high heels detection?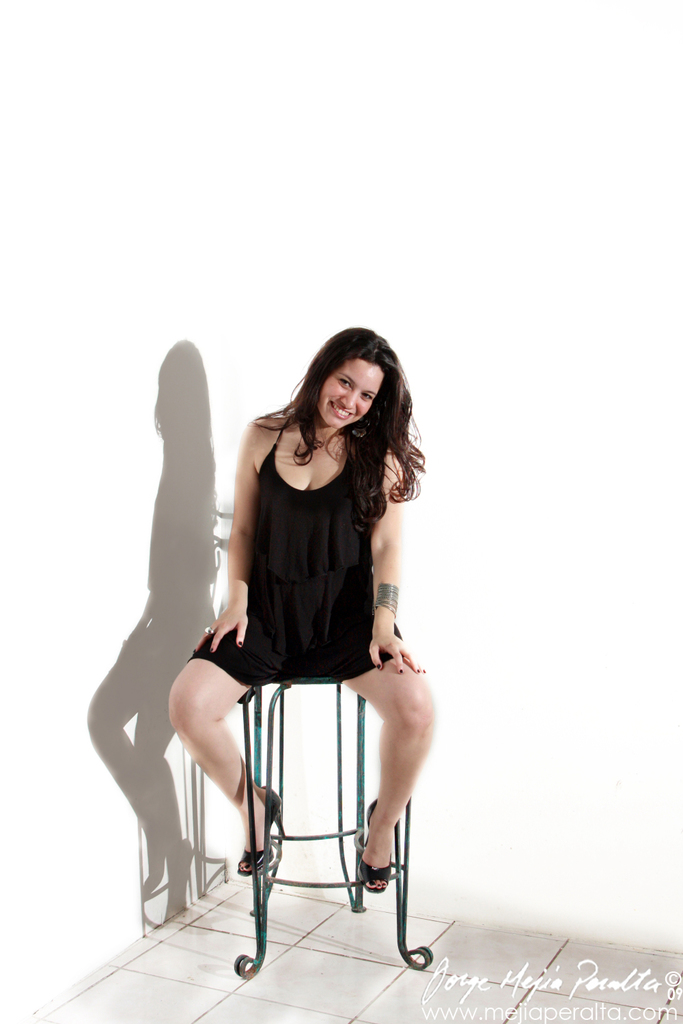
(left=355, top=799, right=395, bottom=895)
